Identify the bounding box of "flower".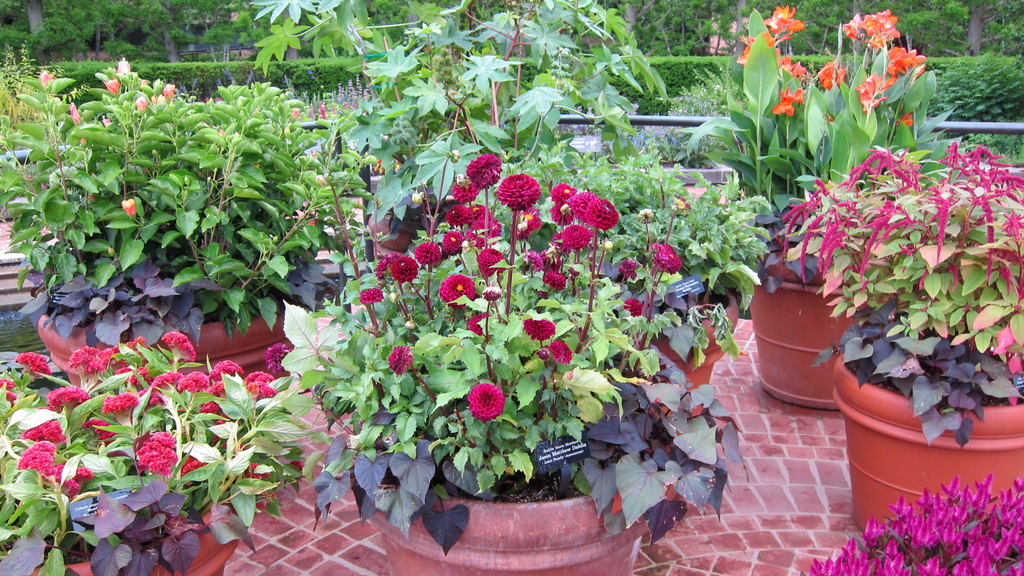
(left=409, top=240, right=439, bottom=272).
